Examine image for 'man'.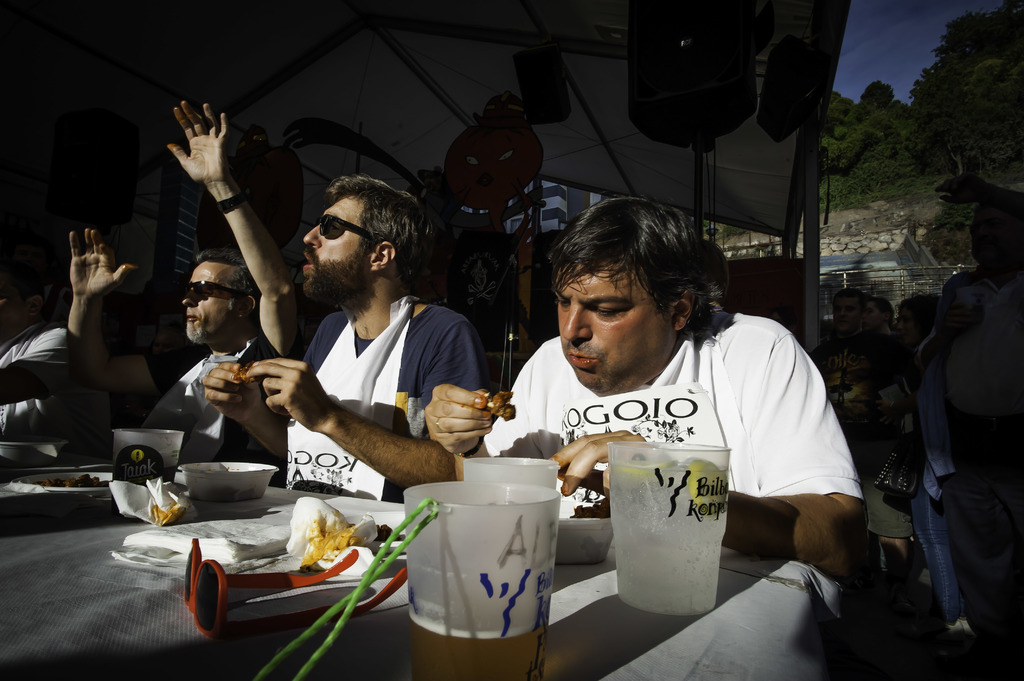
Examination result: Rect(425, 195, 869, 577).
